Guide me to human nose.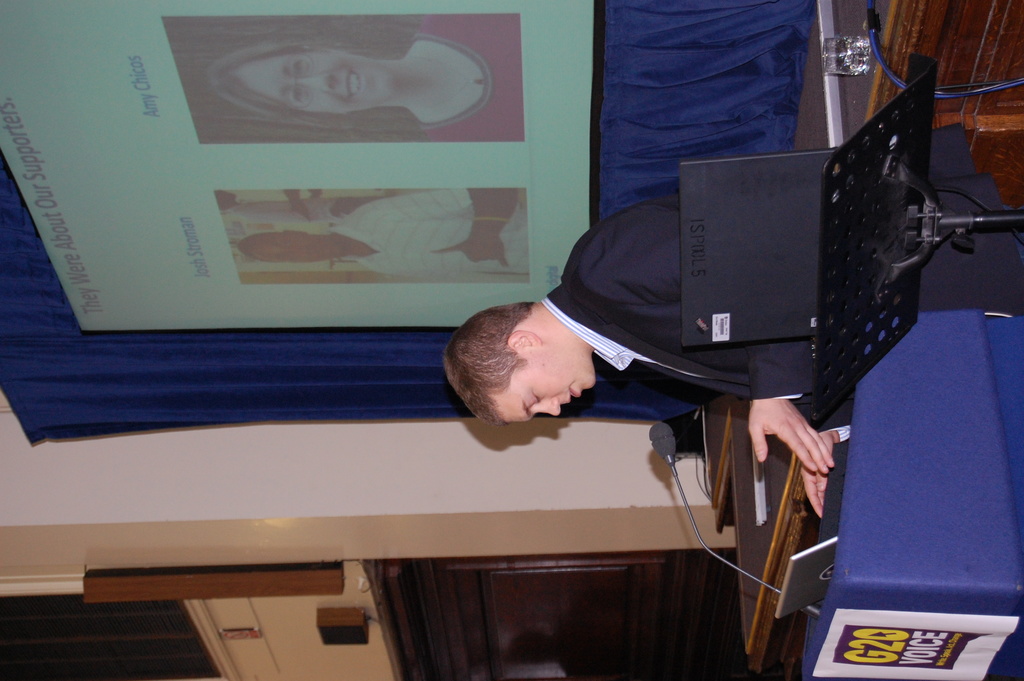
Guidance: [534, 397, 561, 416].
